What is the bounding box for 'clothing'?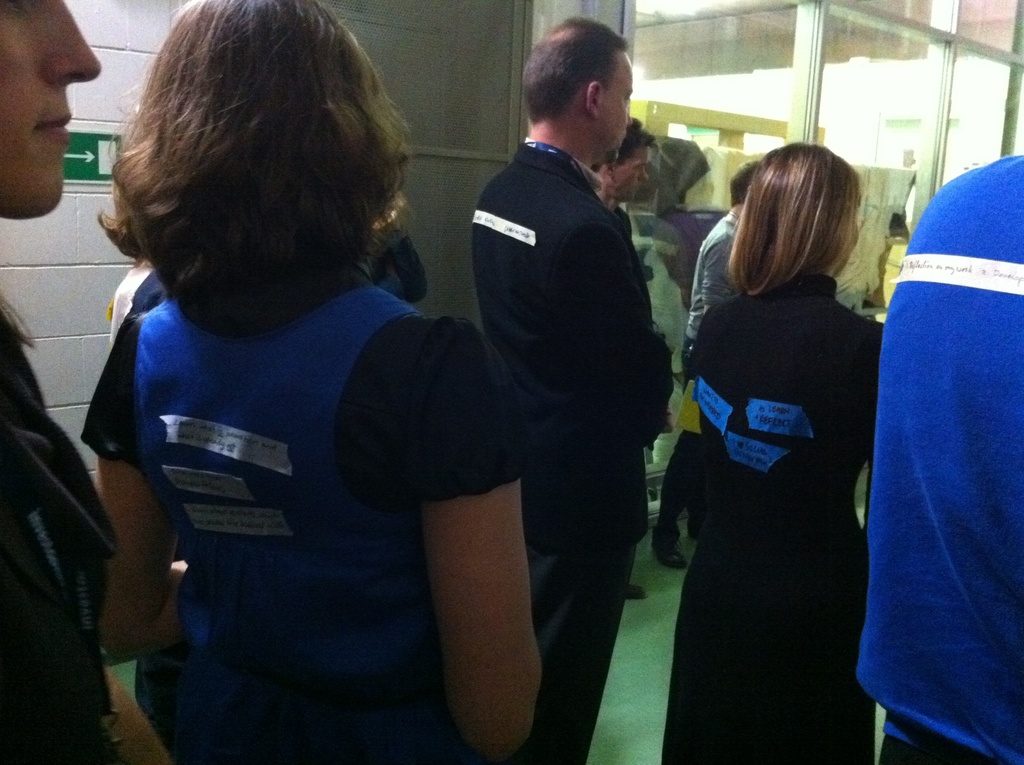
<bbox>469, 132, 675, 764</bbox>.
